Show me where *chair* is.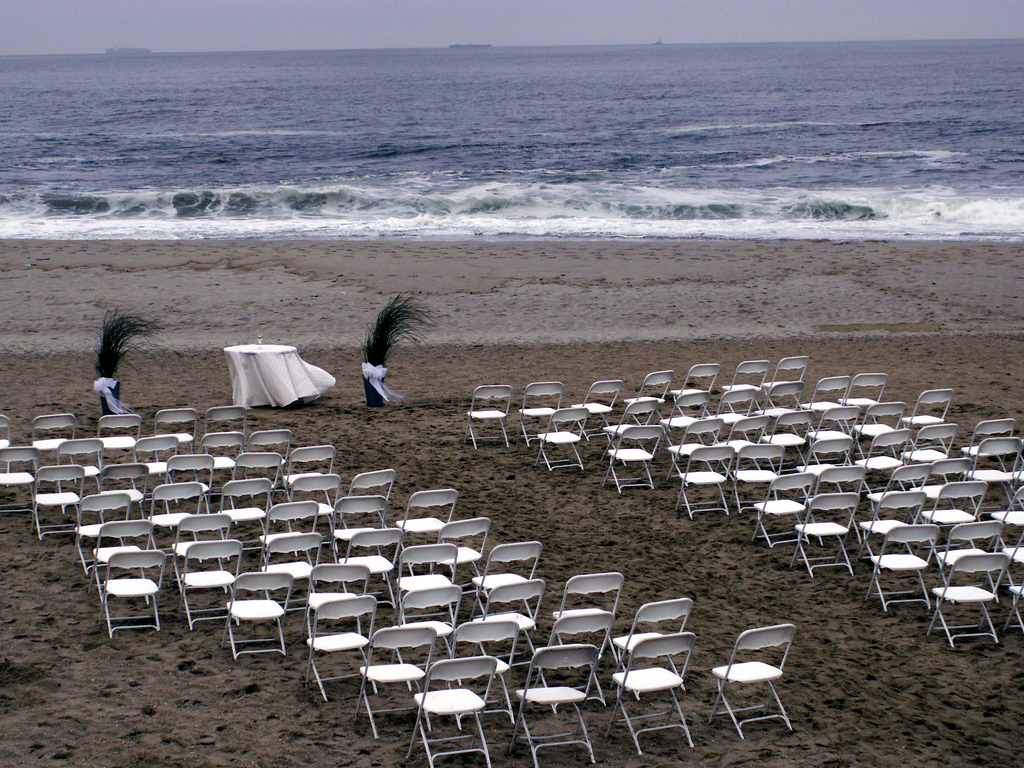
*chair* is at bbox(966, 433, 1021, 512).
